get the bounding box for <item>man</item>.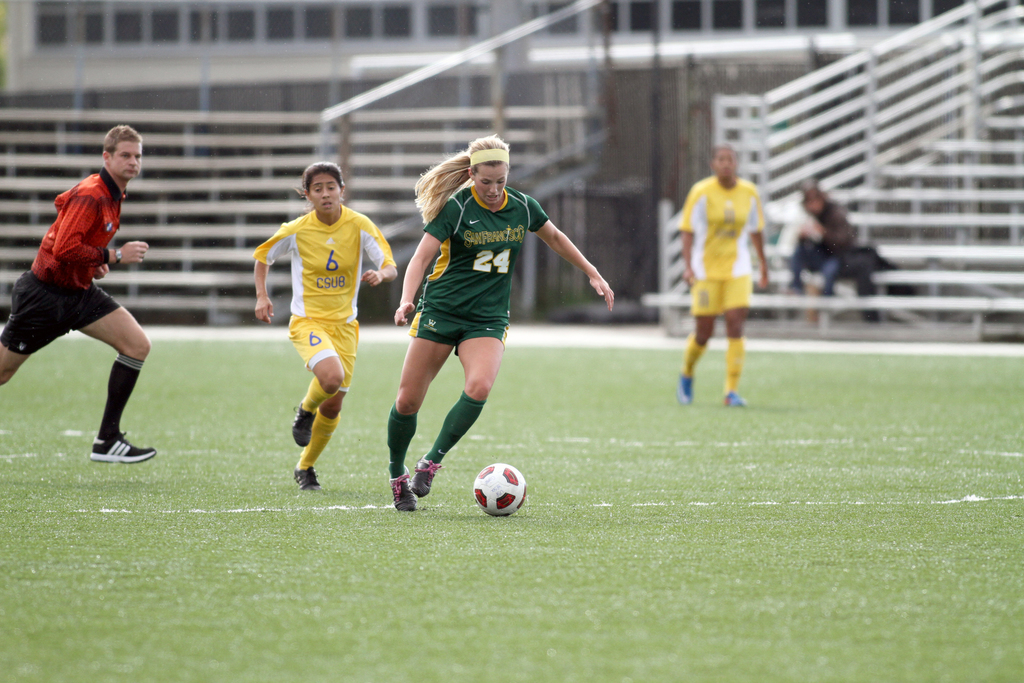
(0, 121, 159, 468).
